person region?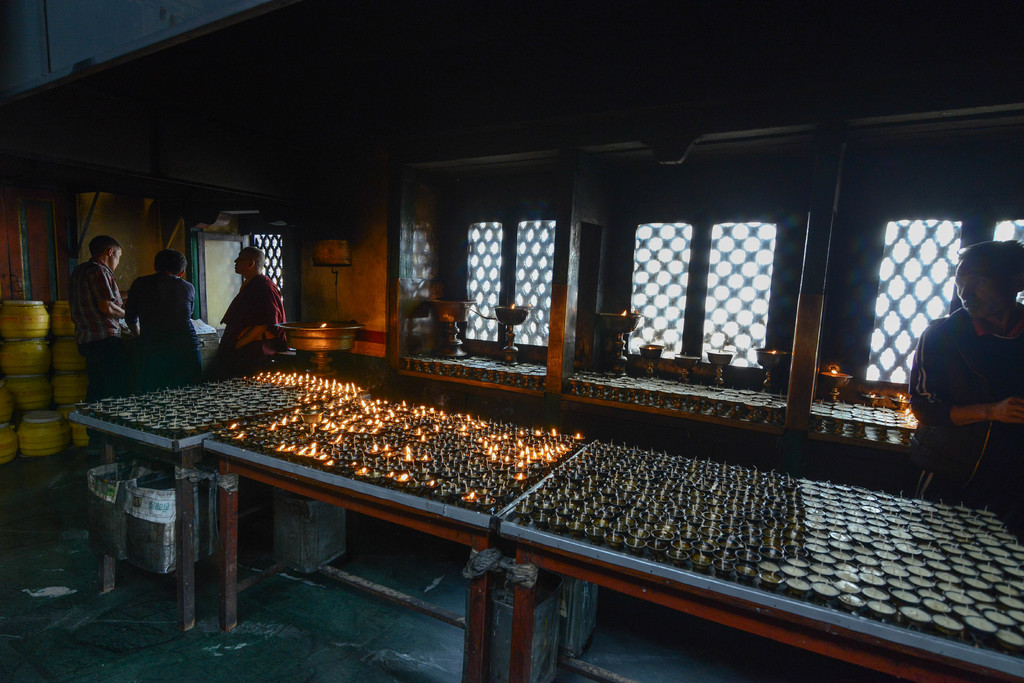
[left=209, top=245, right=275, bottom=383]
